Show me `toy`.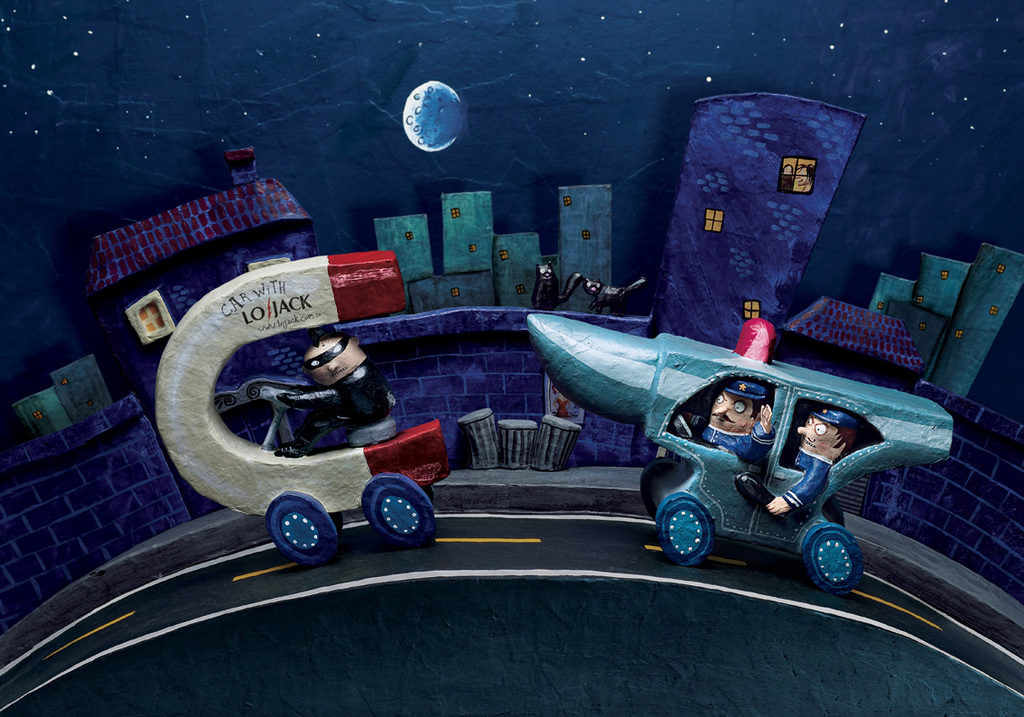
`toy` is here: detection(369, 206, 443, 318).
